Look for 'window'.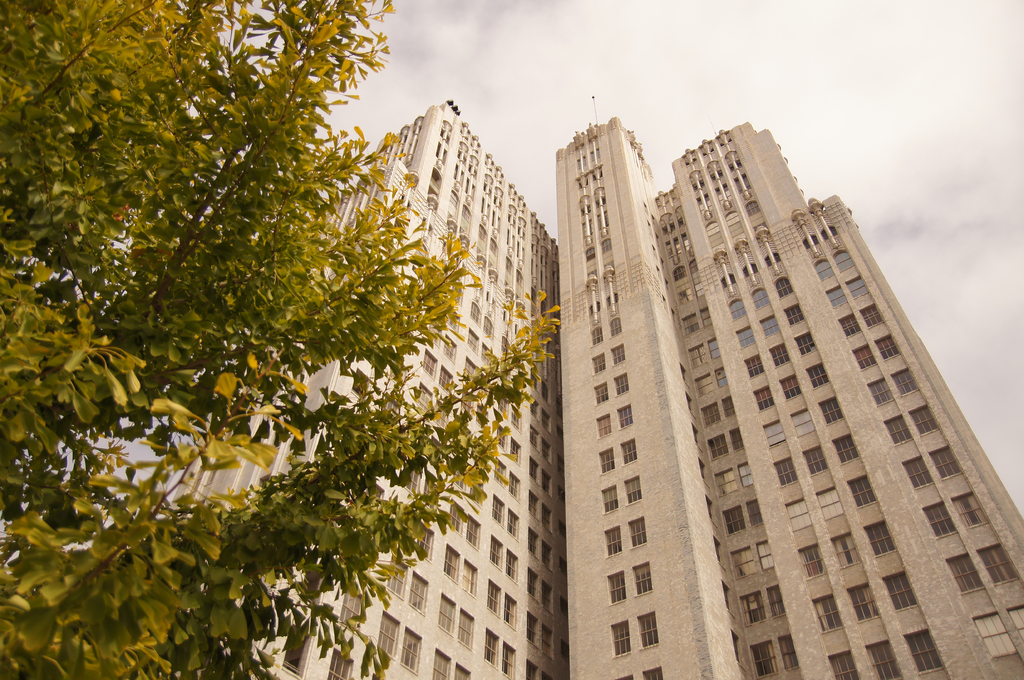
Found: bbox=(627, 514, 652, 554).
